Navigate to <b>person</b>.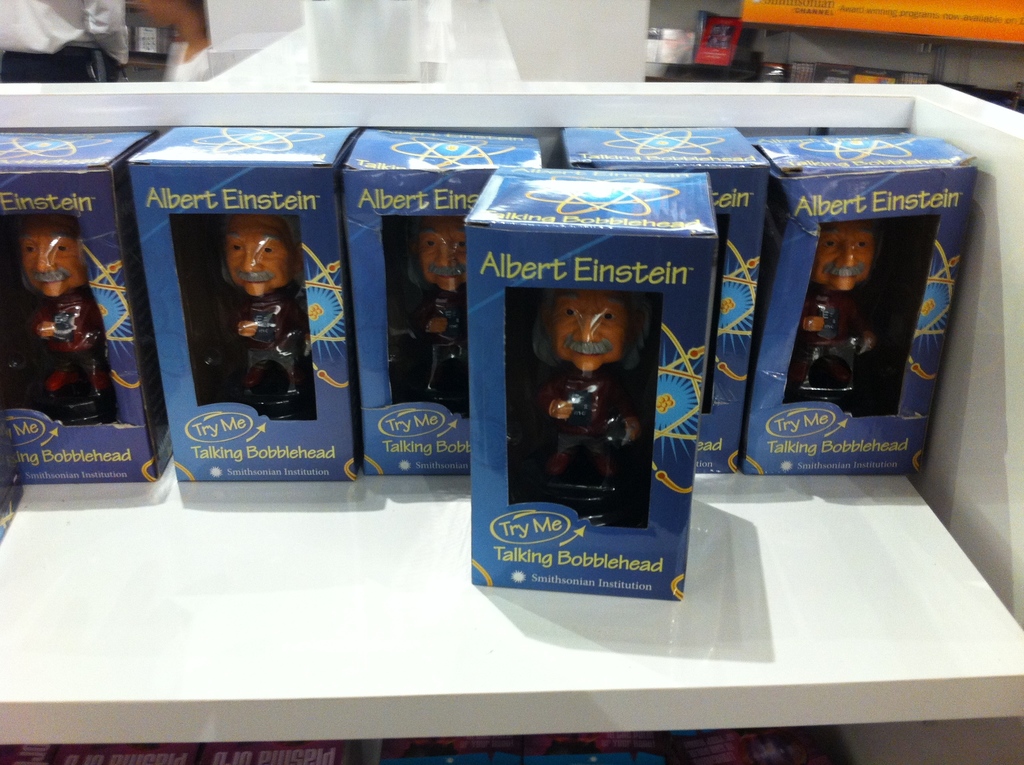
Navigation target: x1=17, y1=201, x2=109, y2=419.
